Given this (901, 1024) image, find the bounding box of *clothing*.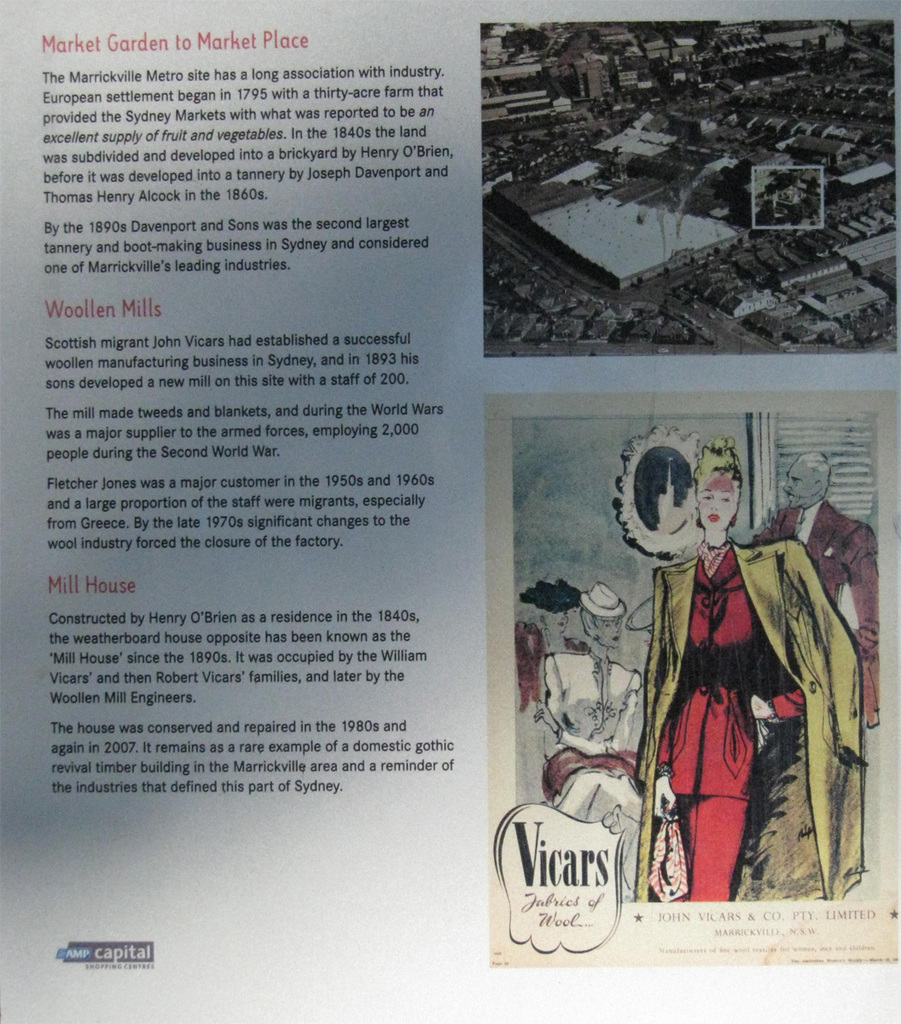
752, 496, 881, 725.
